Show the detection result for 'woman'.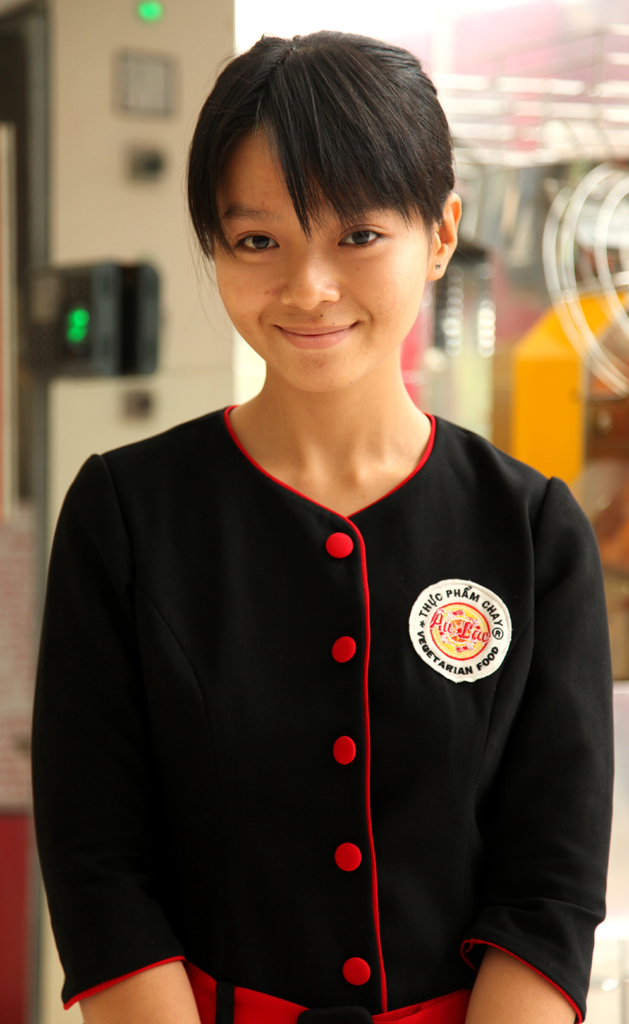
39:21:608:1023.
